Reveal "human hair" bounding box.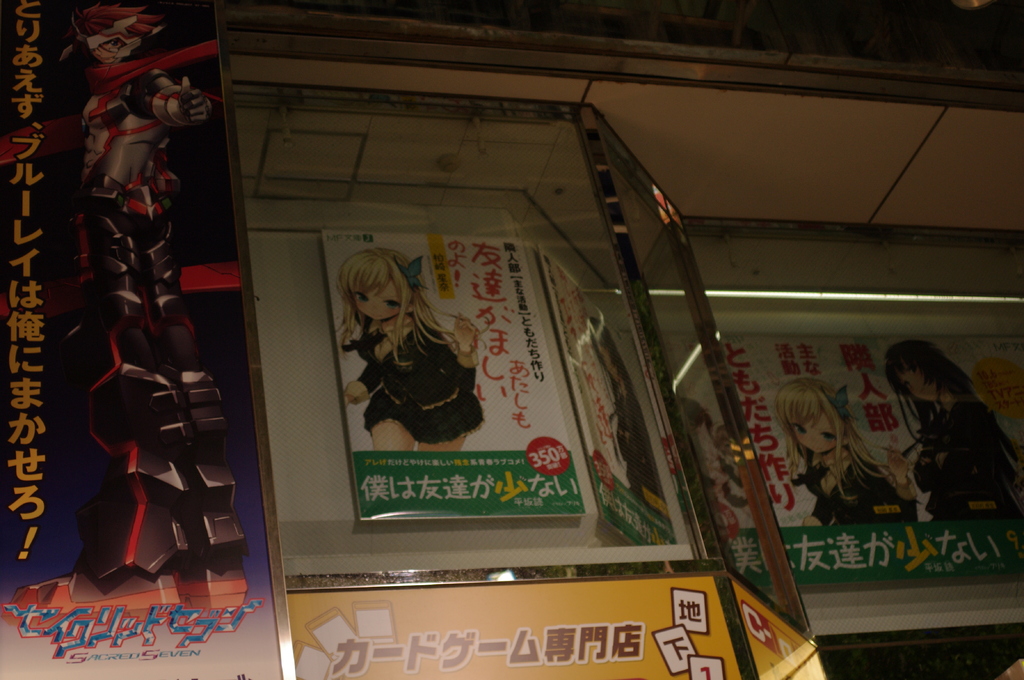
Revealed: l=591, t=313, r=637, b=430.
